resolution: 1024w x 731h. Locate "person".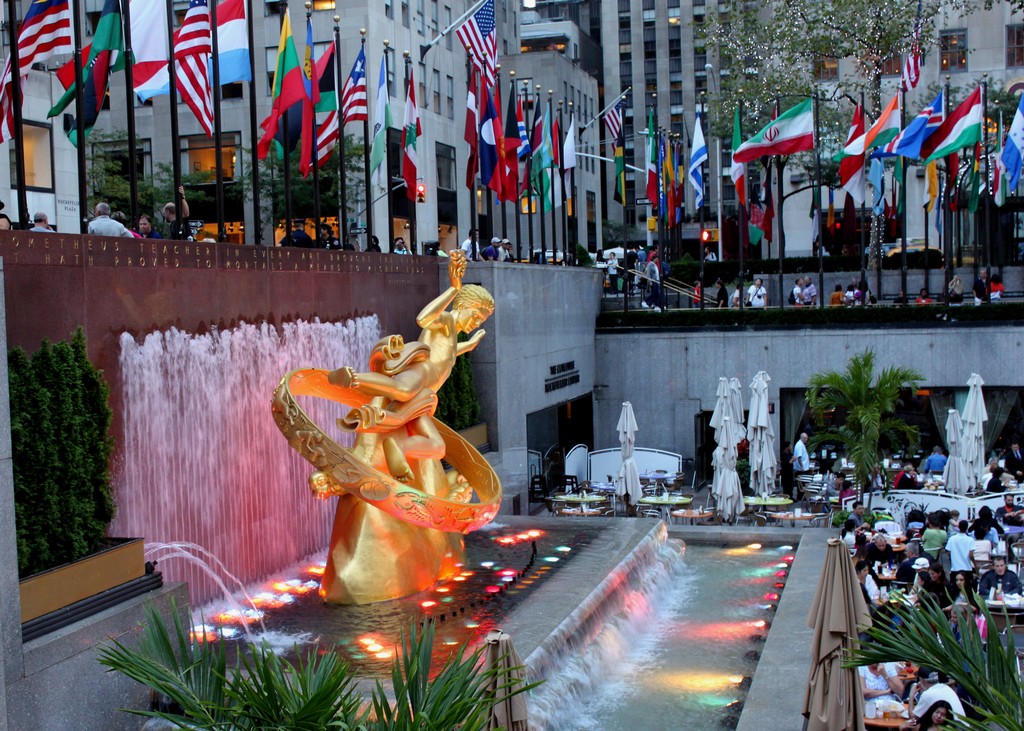
bbox=(506, 237, 524, 260).
